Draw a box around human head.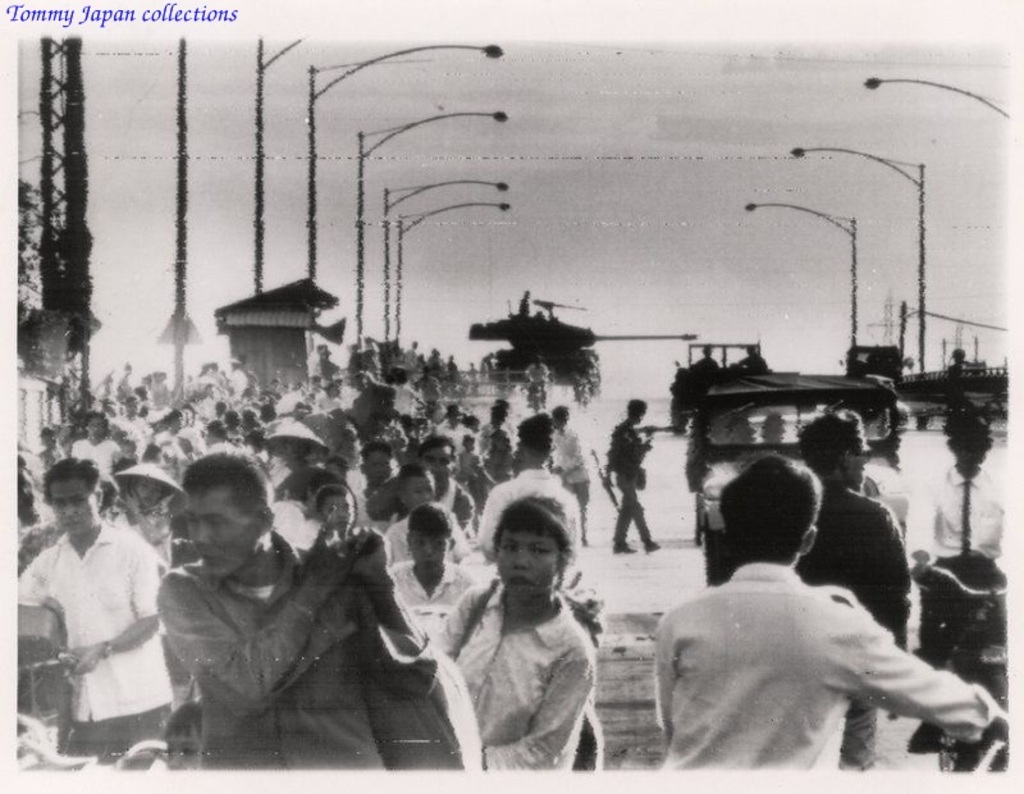
Rect(942, 402, 993, 470).
